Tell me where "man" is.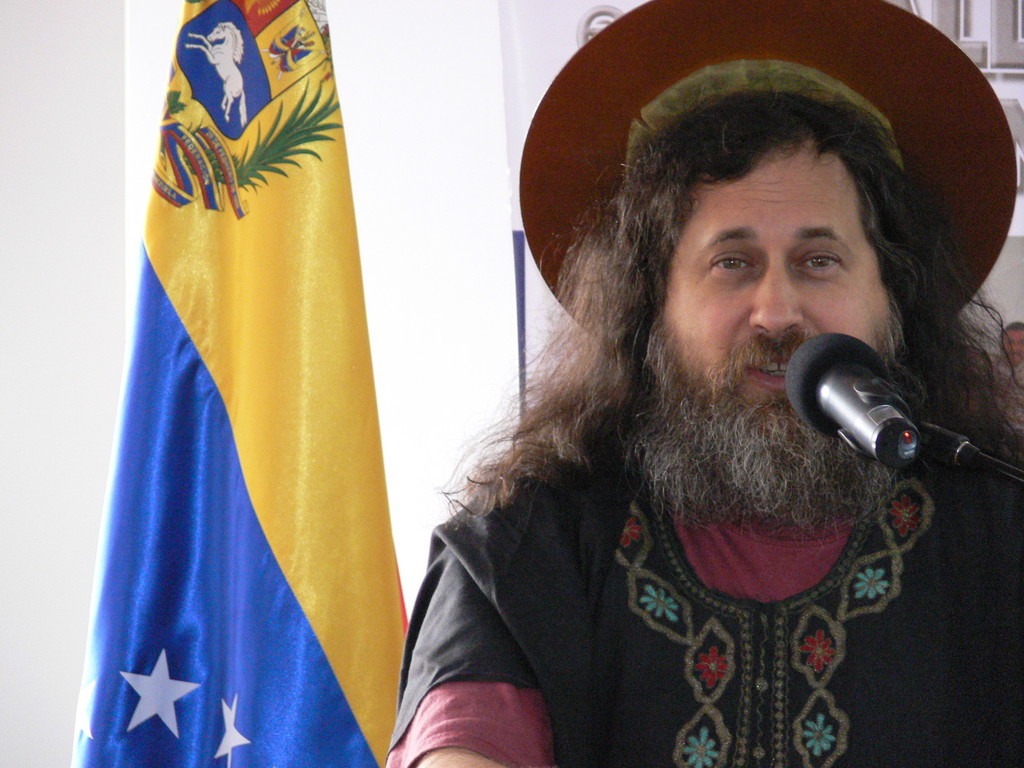
"man" is at detection(381, 86, 1023, 767).
